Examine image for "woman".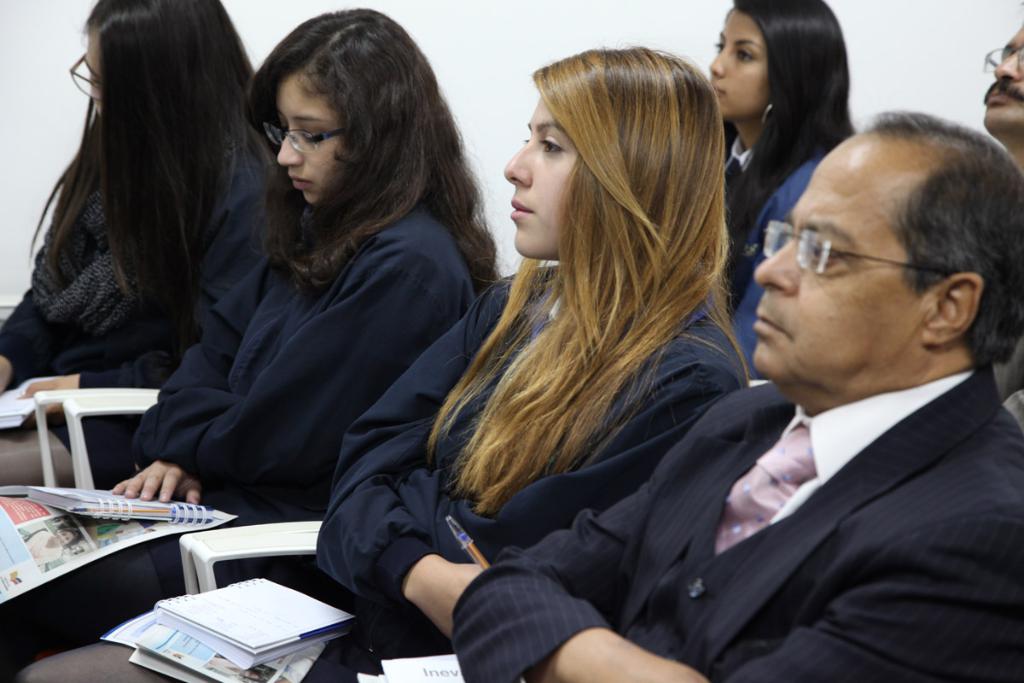
Examination result: BBox(17, 44, 749, 682).
